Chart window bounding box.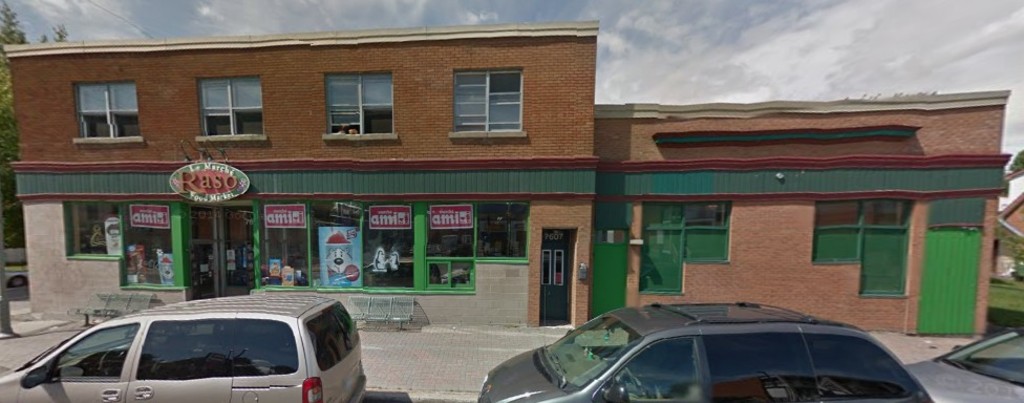
Charted: region(451, 72, 524, 136).
